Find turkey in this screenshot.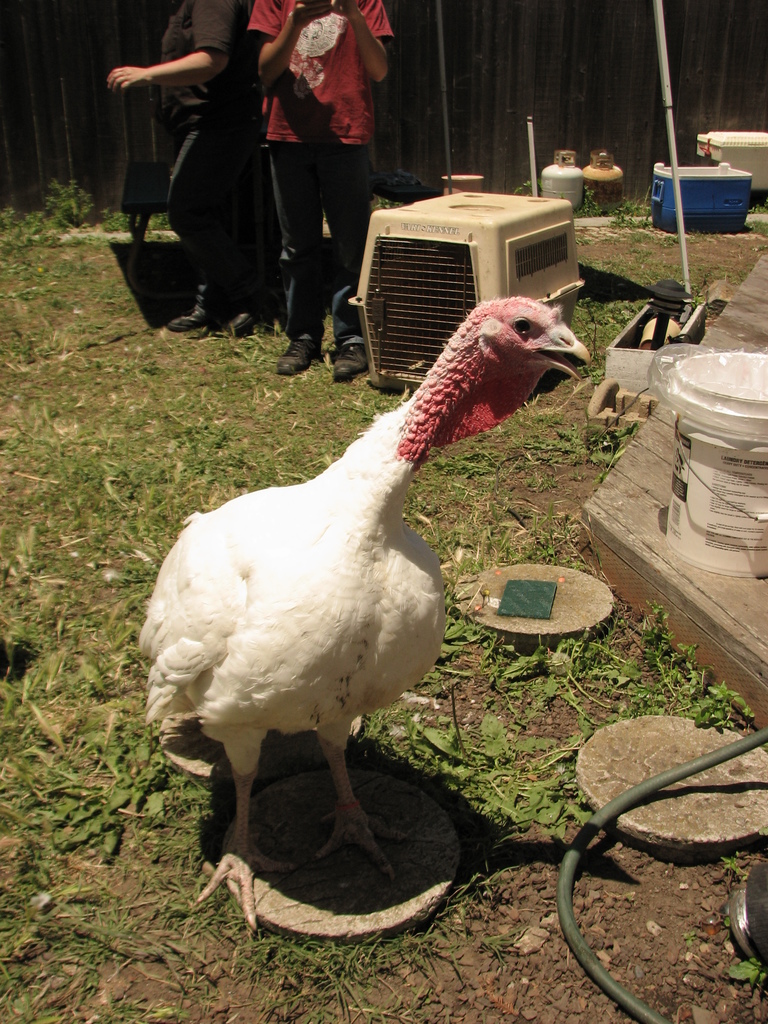
The bounding box for turkey is box=[143, 298, 589, 931].
